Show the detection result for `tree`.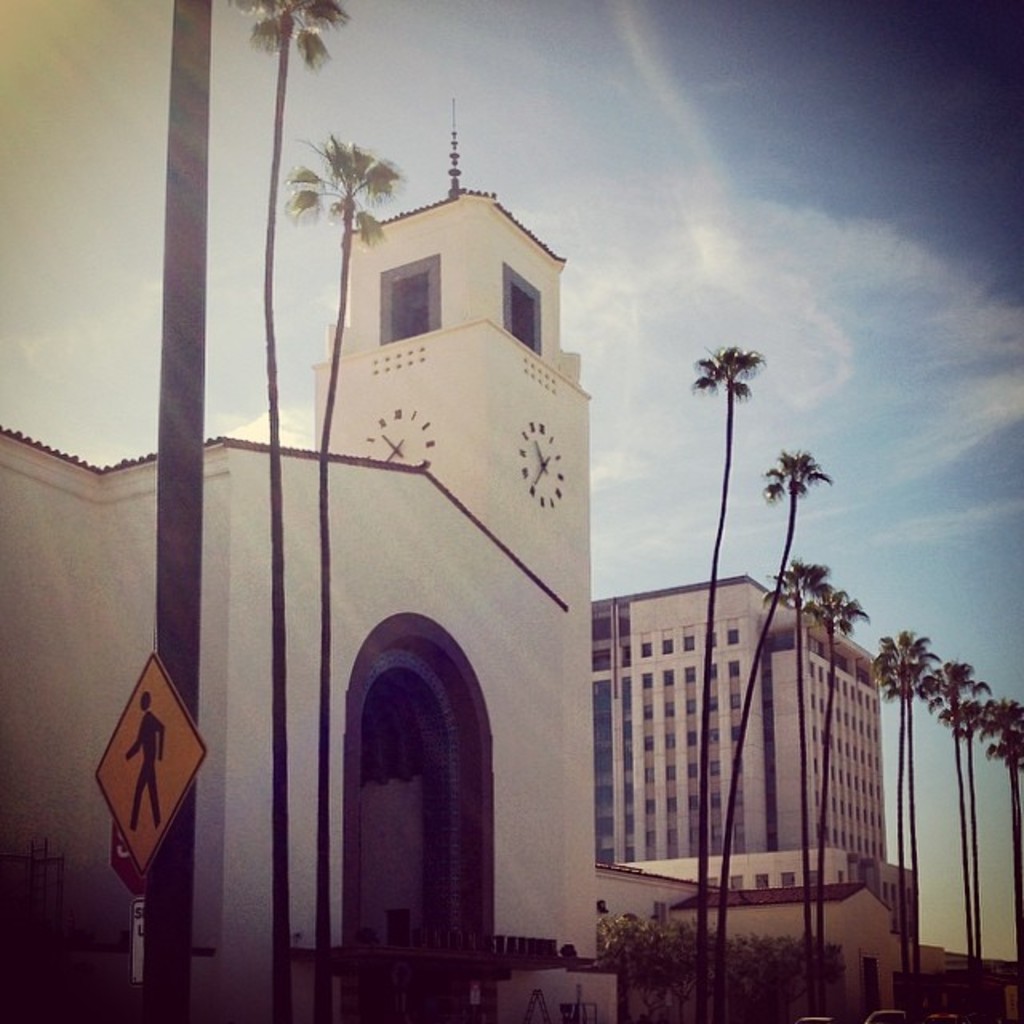
locate(149, 0, 210, 1022).
